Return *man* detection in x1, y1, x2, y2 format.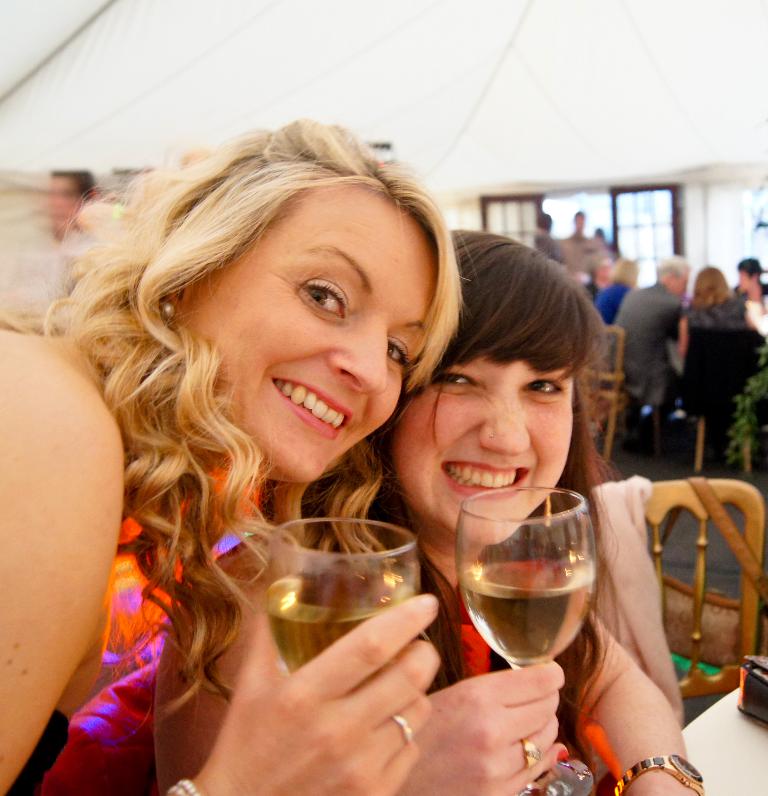
735, 255, 767, 298.
